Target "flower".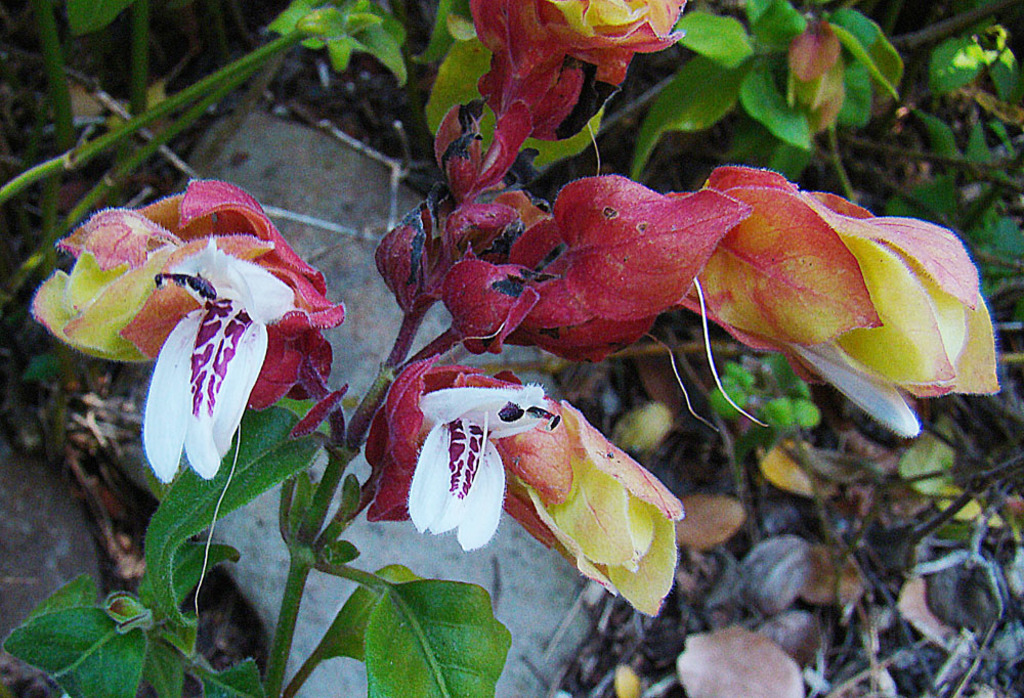
Target region: bbox=[374, 362, 690, 620].
